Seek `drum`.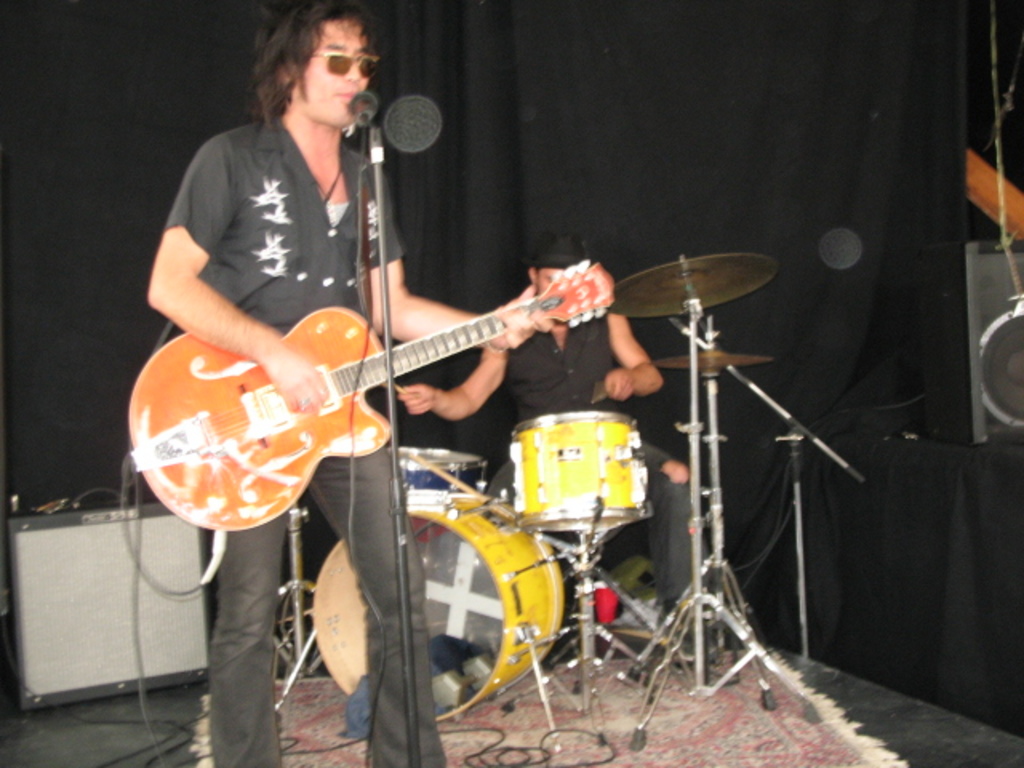
(384, 445, 485, 496).
